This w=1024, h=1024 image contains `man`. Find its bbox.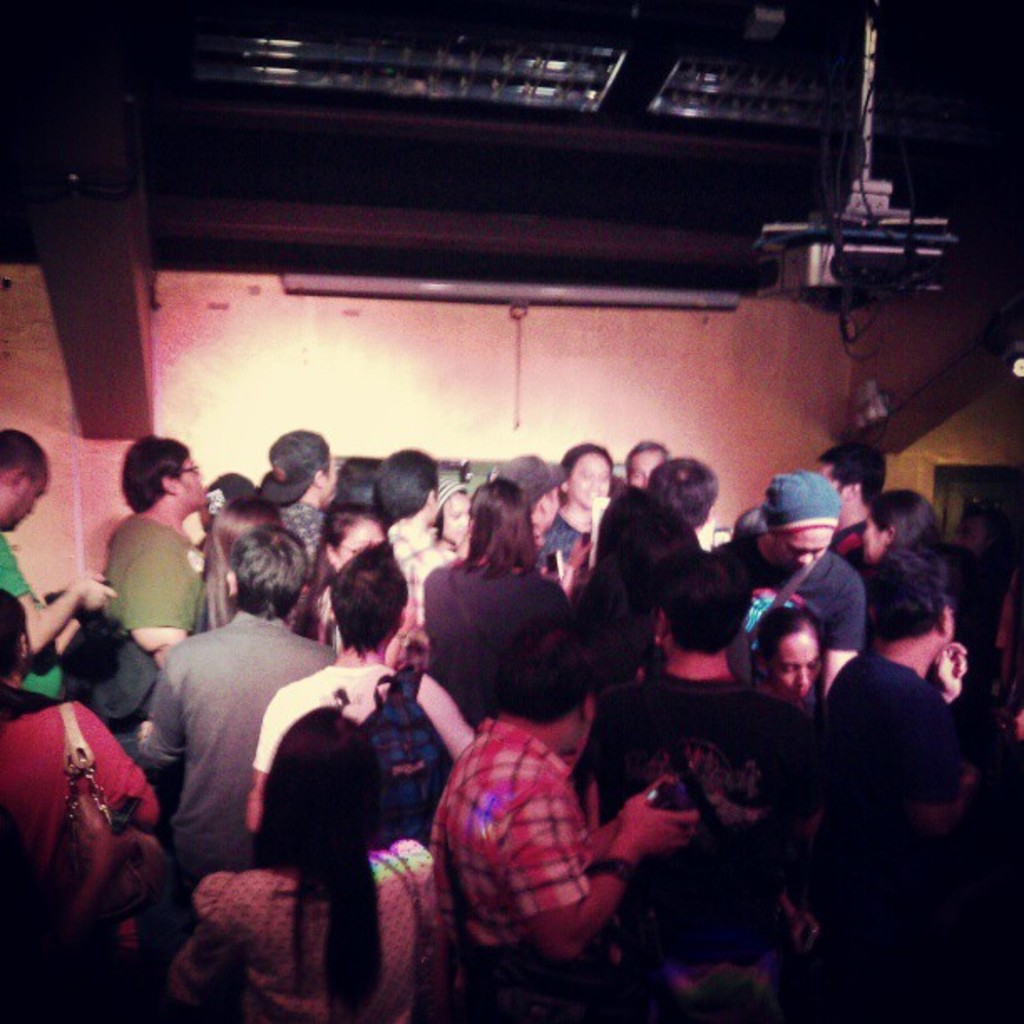
left=723, top=465, right=863, bottom=691.
